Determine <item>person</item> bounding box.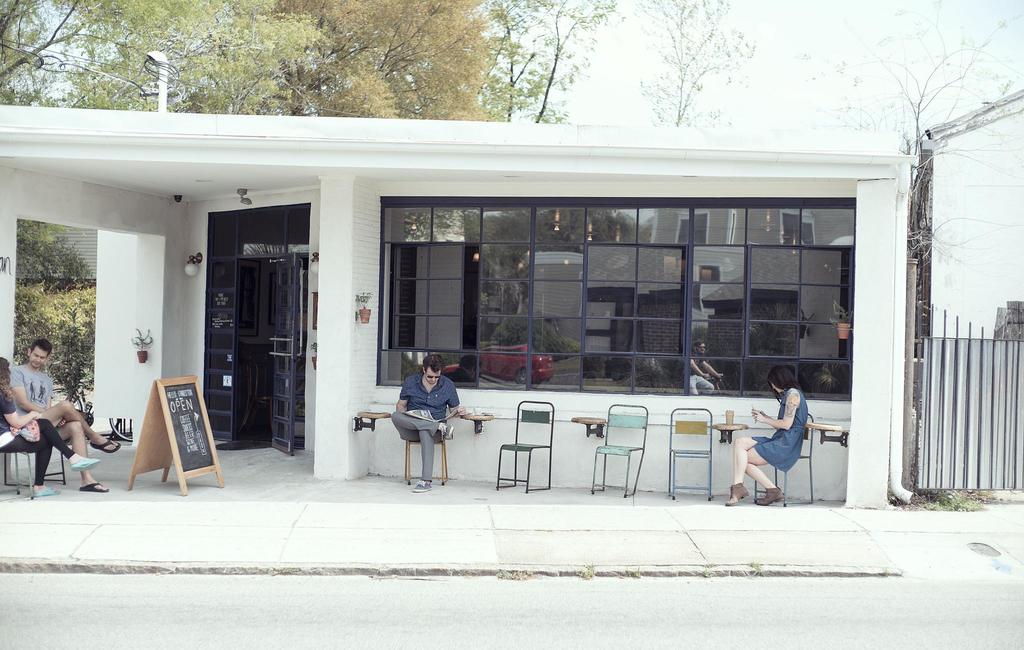
Determined: region(726, 362, 812, 512).
